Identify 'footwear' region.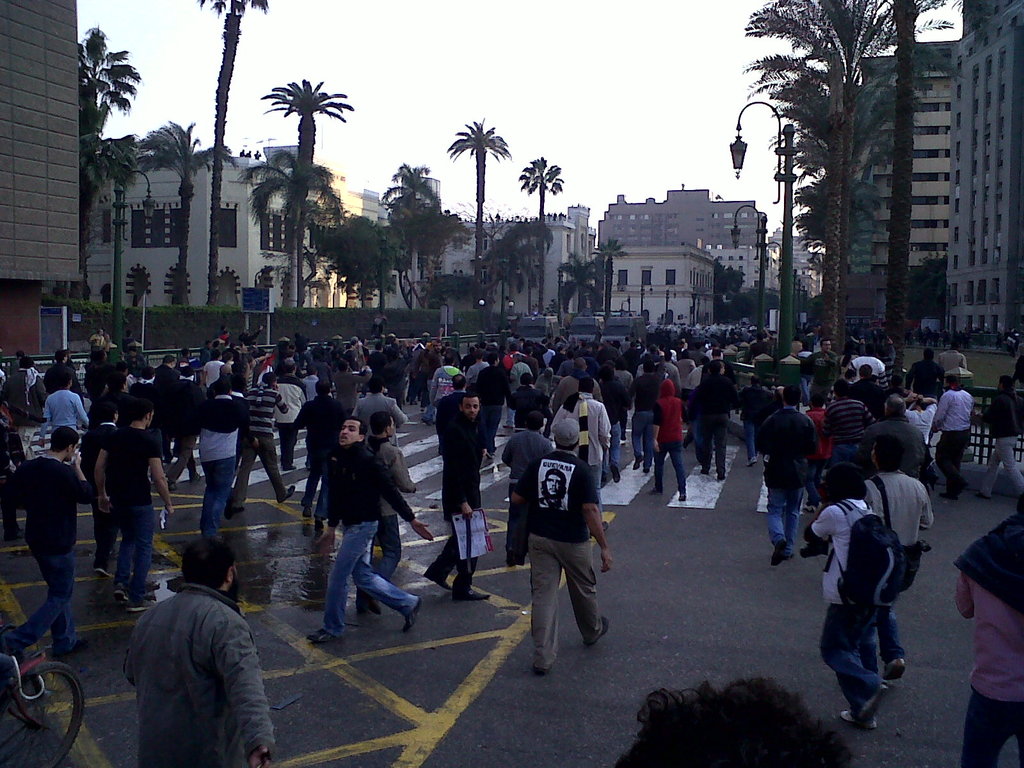
Region: <region>301, 620, 343, 642</region>.
